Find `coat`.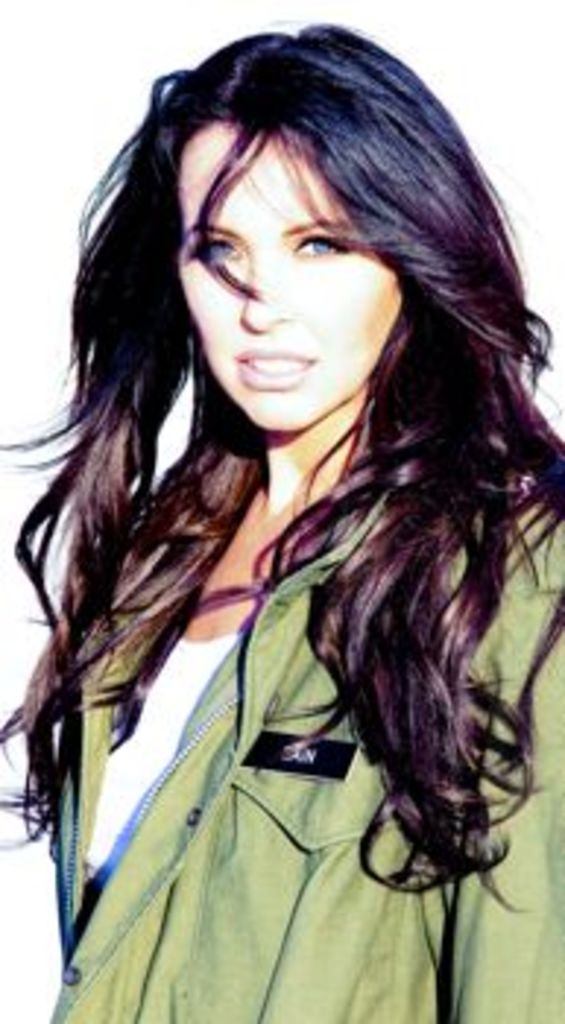
bbox=[47, 456, 562, 1021].
